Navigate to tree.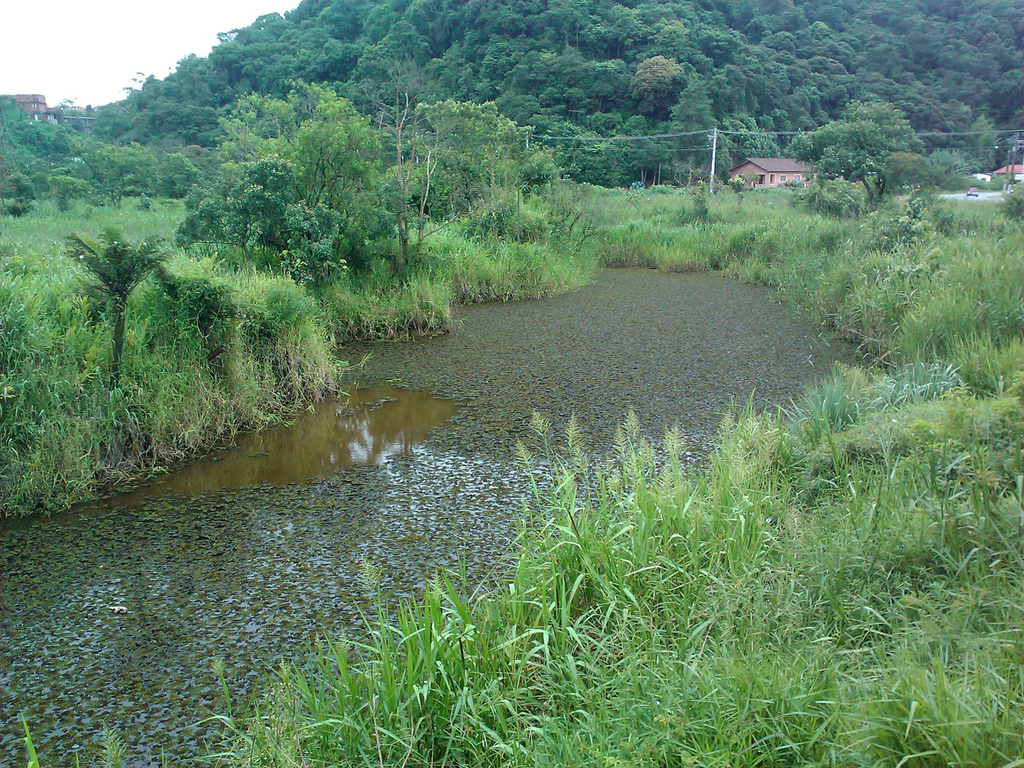
Navigation target: [418, 100, 578, 229].
